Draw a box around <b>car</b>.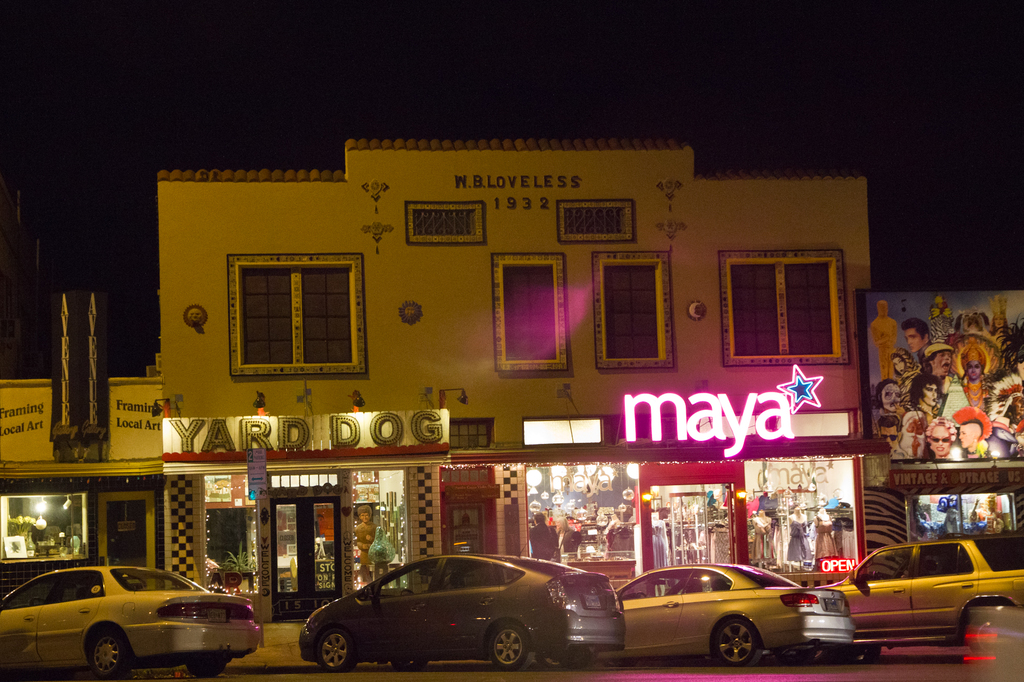
615, 561, 855, 669.
